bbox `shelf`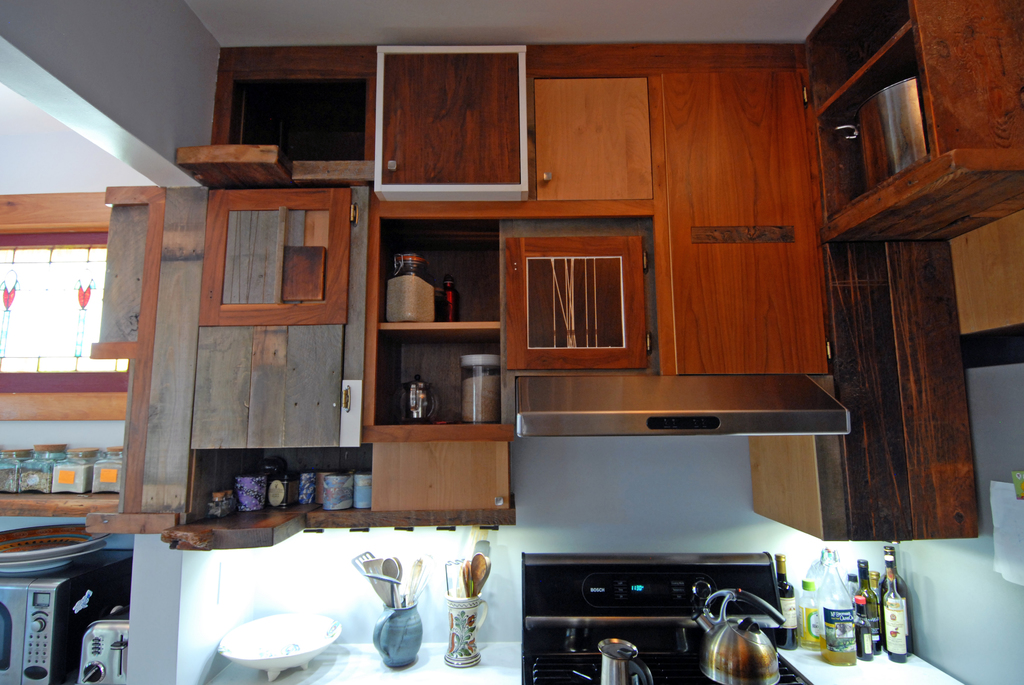
781 0 1022 223
